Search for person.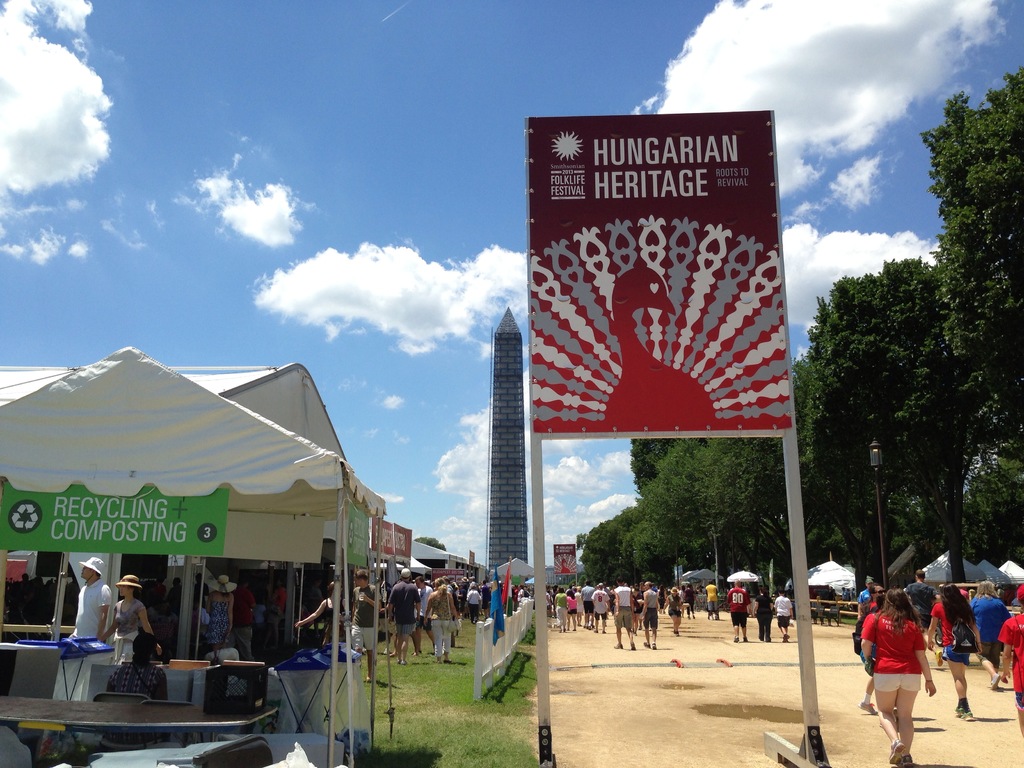
Found at x1=413, y1=574, x2=433, y2=653.
